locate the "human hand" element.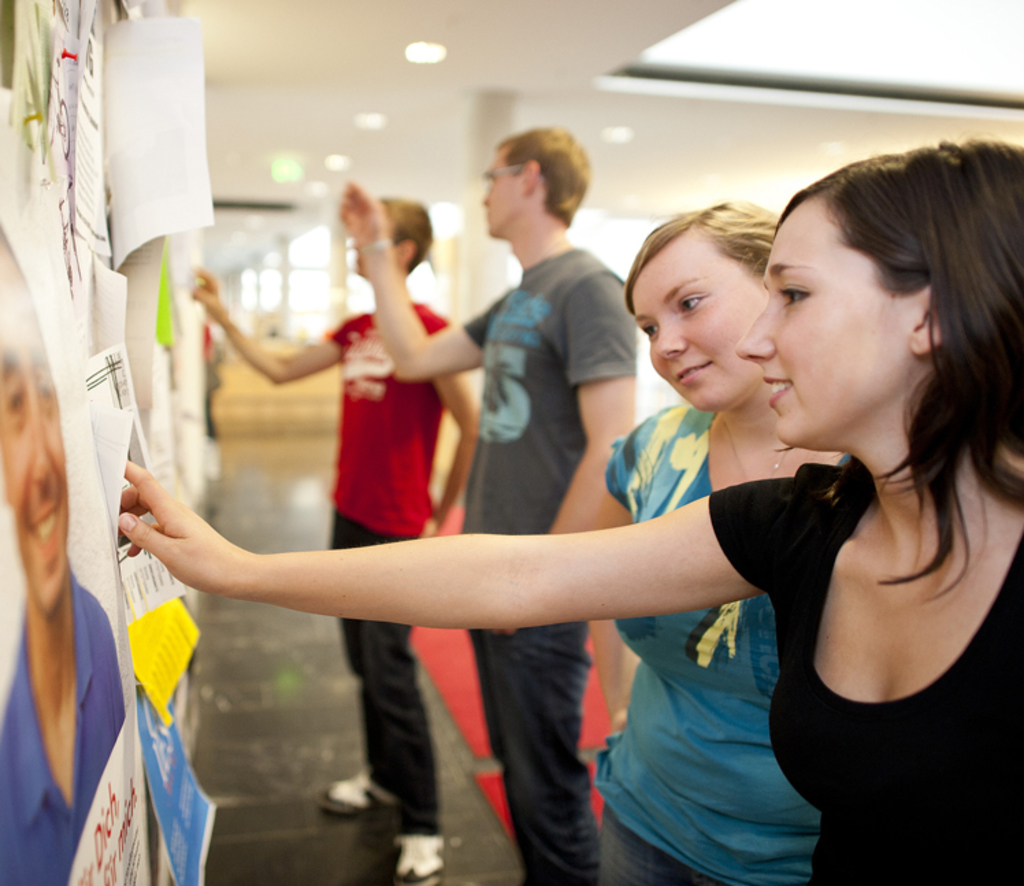
Element bbox: [110,489,251,608].
